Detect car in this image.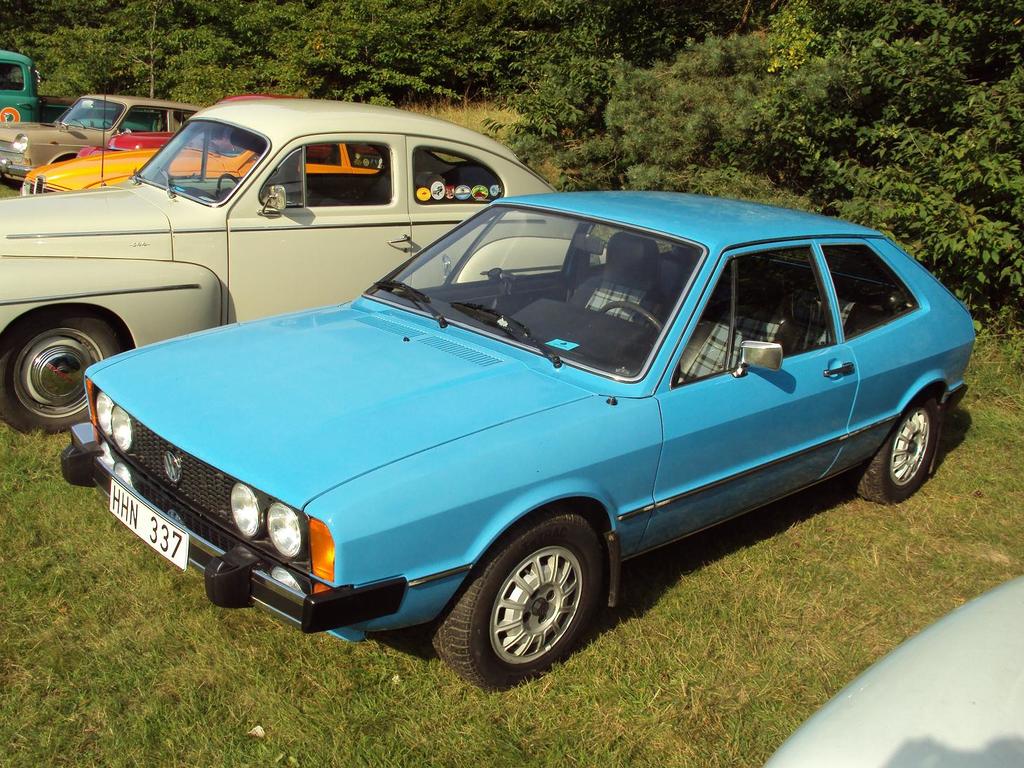
Detection: bbox=[0, 92, 609, 436].
